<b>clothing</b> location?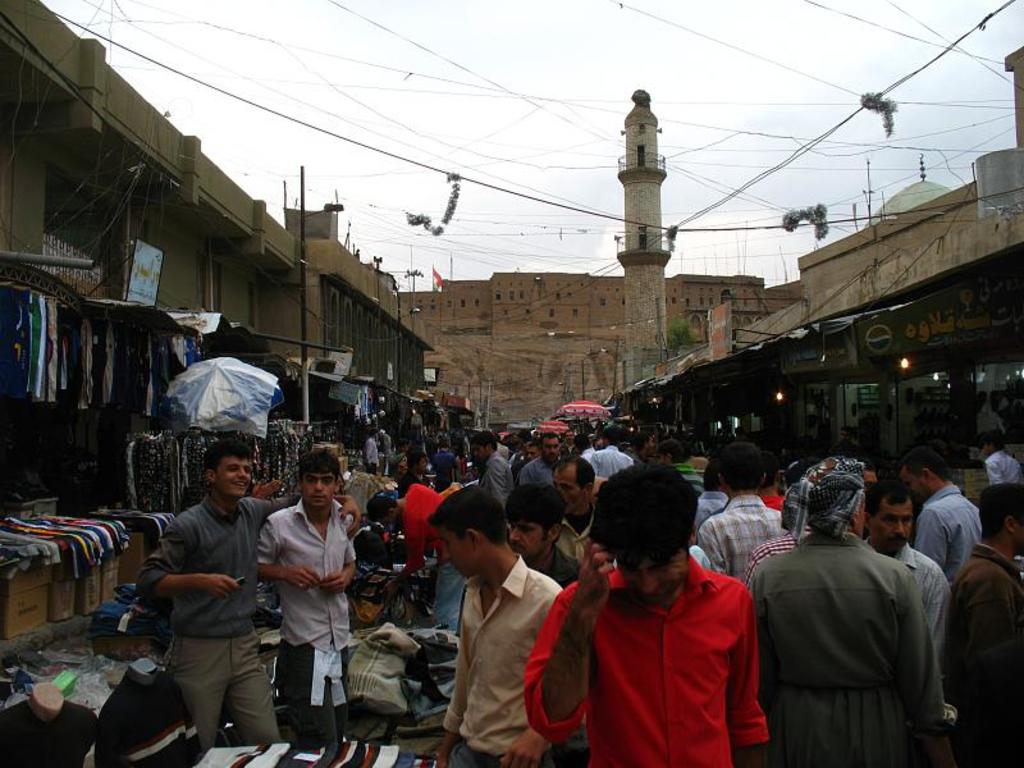
<bbox>902, 539, 956, 655</bbox>
